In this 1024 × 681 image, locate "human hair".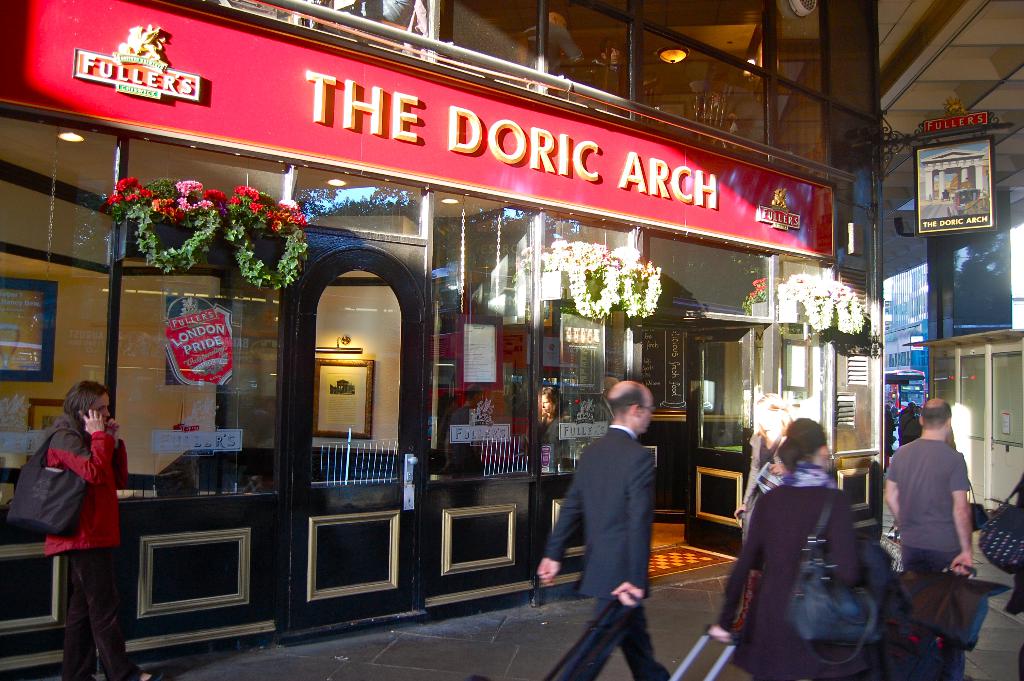
Bounding box: bbox=(605, 382, 647, 422).
